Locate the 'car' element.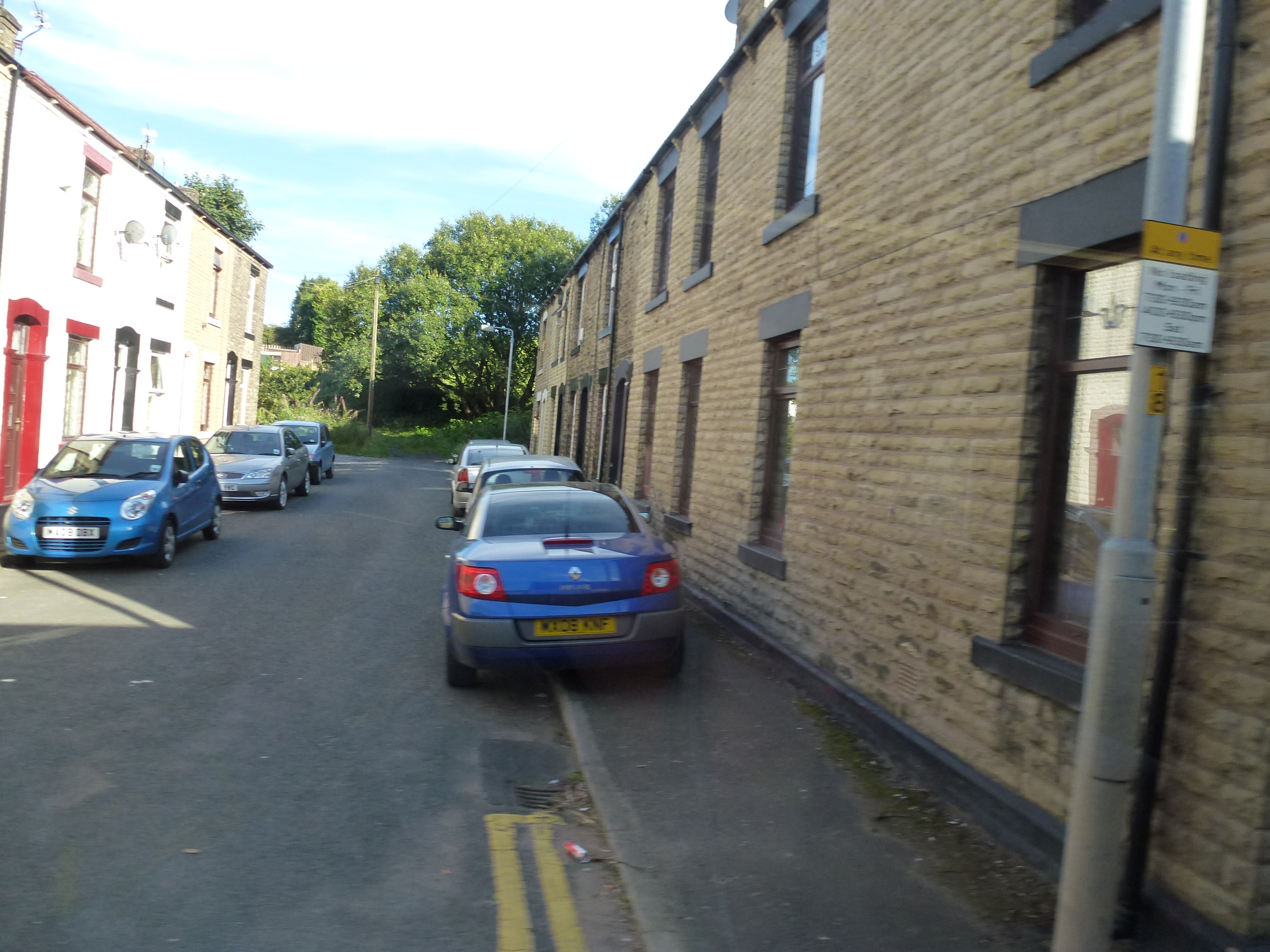
Element bbox: select_region(131, 129, 156, 152).
